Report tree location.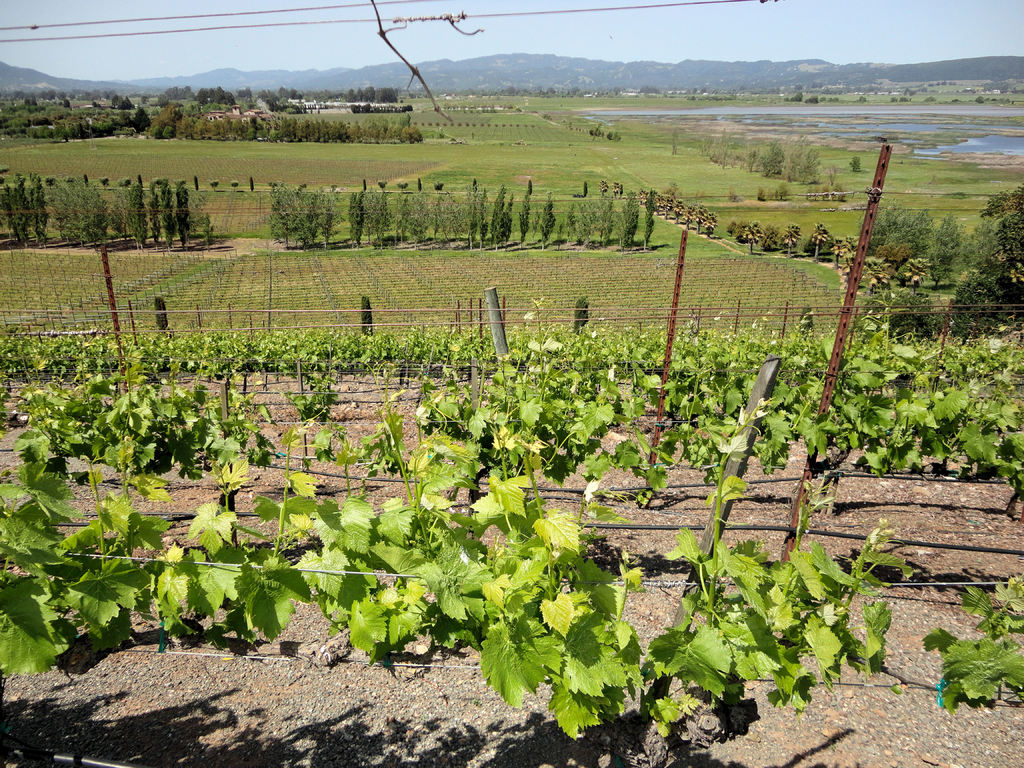
Report: select_region(173, 188, 190, 252).
